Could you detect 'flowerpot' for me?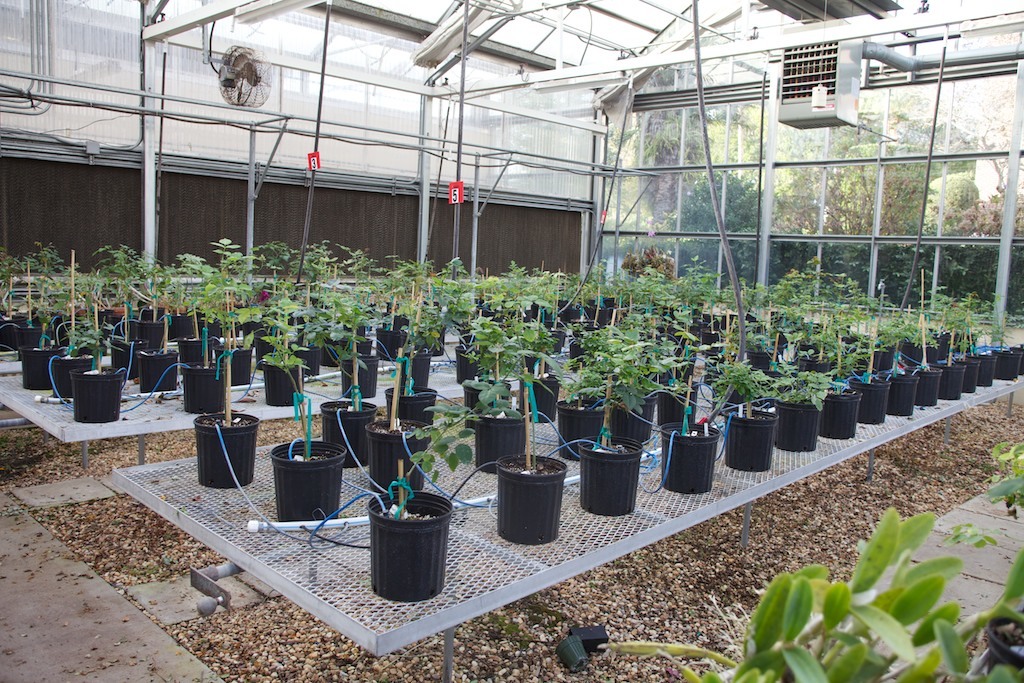
Detection result: bbox=(271, 434, 347, 523).
